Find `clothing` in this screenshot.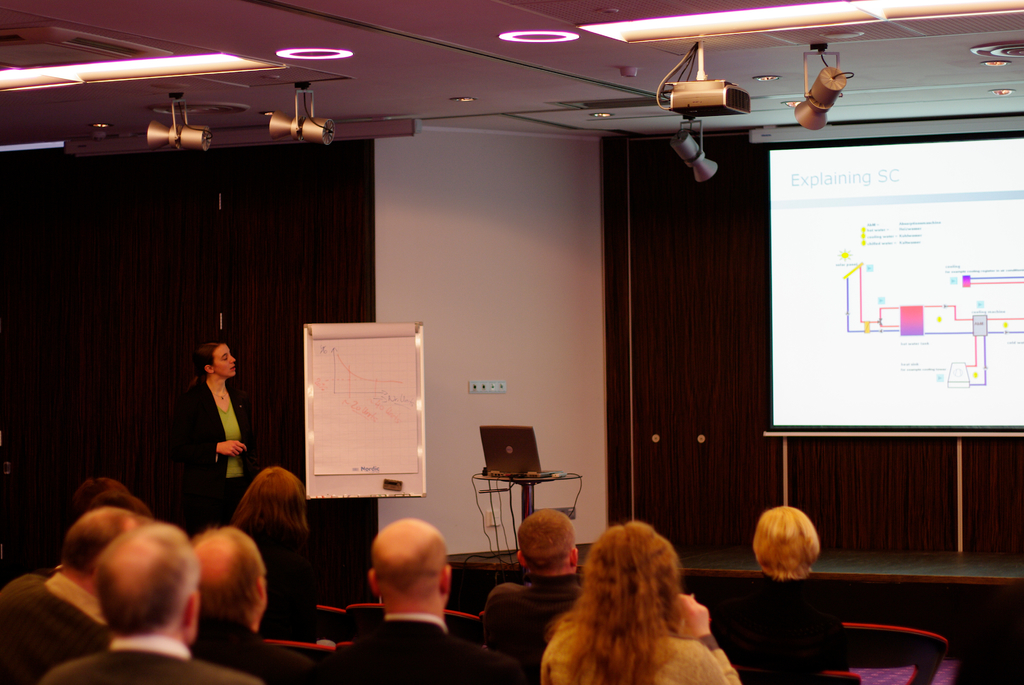
The bounding box for `clothing` is Rect(478, 568, 591, 657).
